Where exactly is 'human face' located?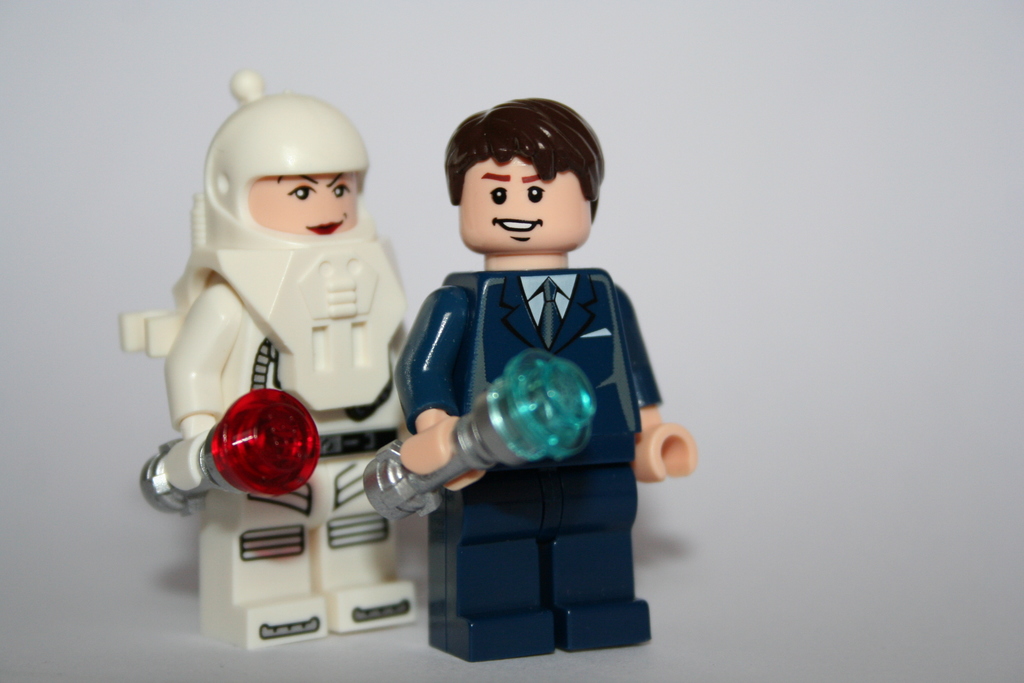
Its bounding box is (249,176,362,236).
